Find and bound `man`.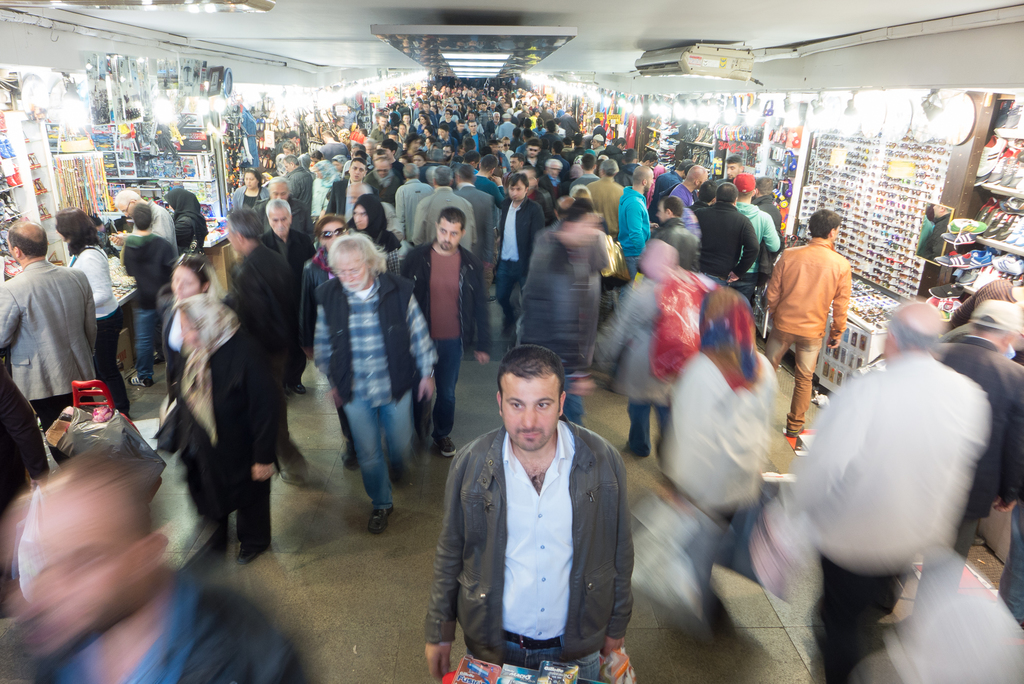
Bound: box(463, 119, 484, 148).
